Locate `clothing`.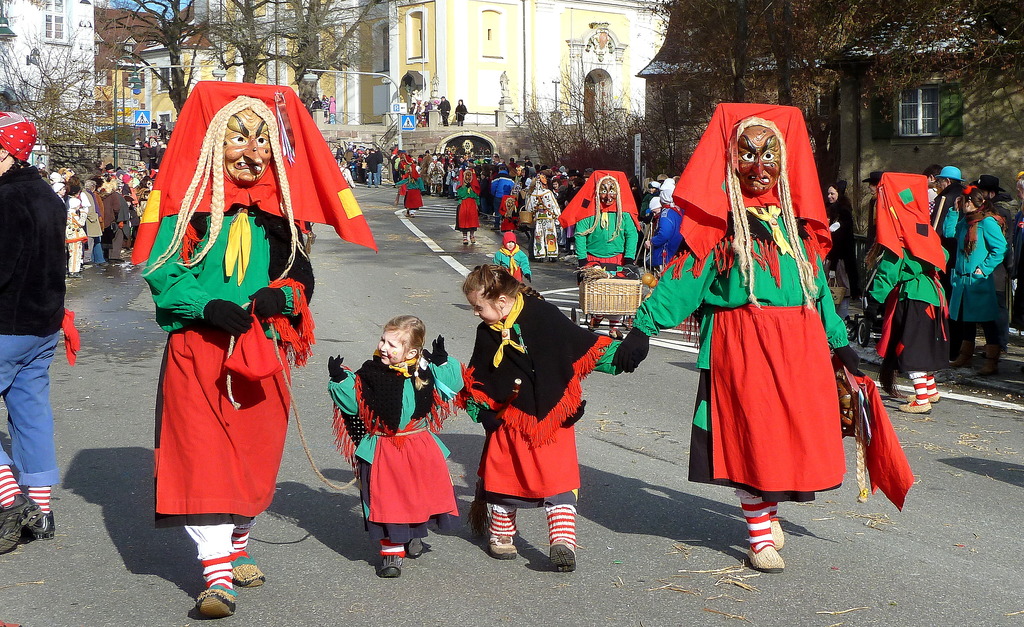
Bounding box: select_region(867, 170, 950, 414).
